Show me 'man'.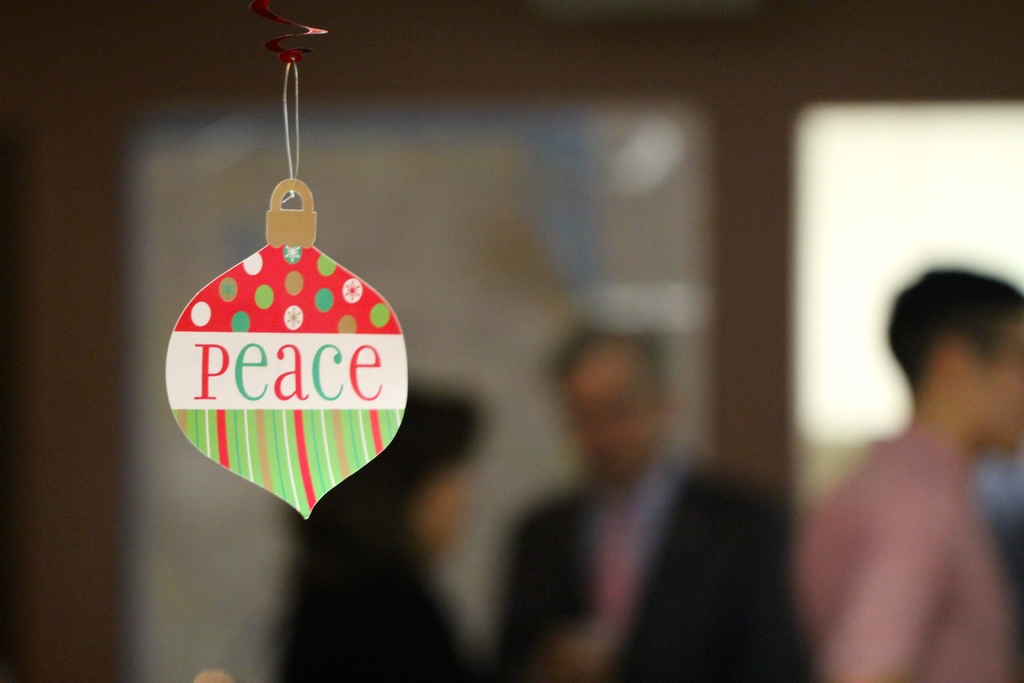
'man' is here: (x1=792, y1=239, x2=1023, y2=665).
